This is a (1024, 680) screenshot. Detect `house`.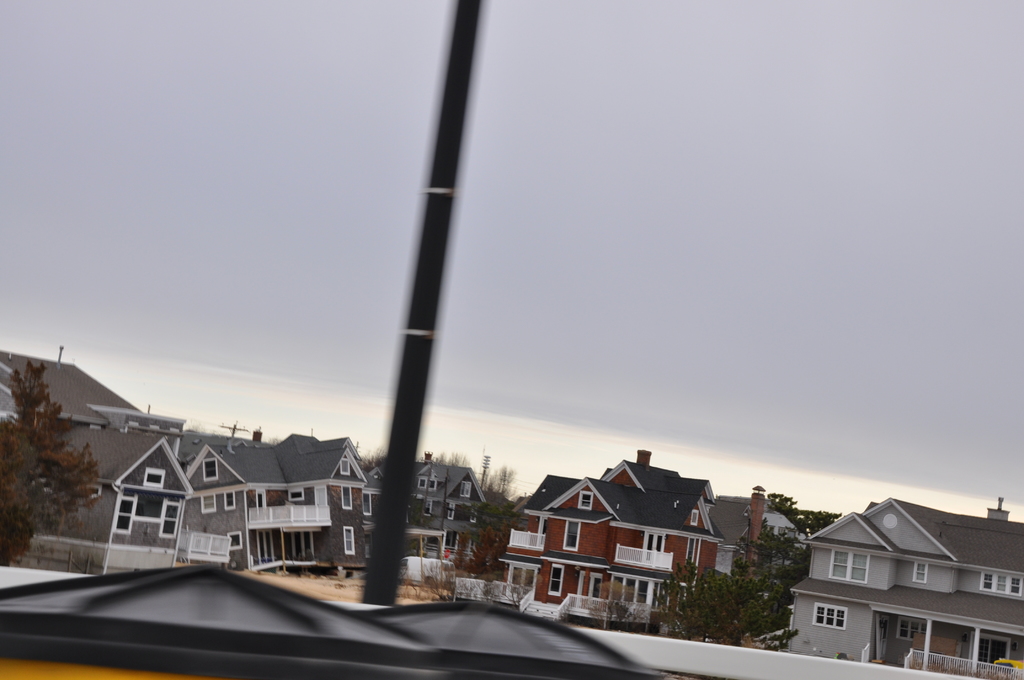
box=[492, 444, 723, 620].
